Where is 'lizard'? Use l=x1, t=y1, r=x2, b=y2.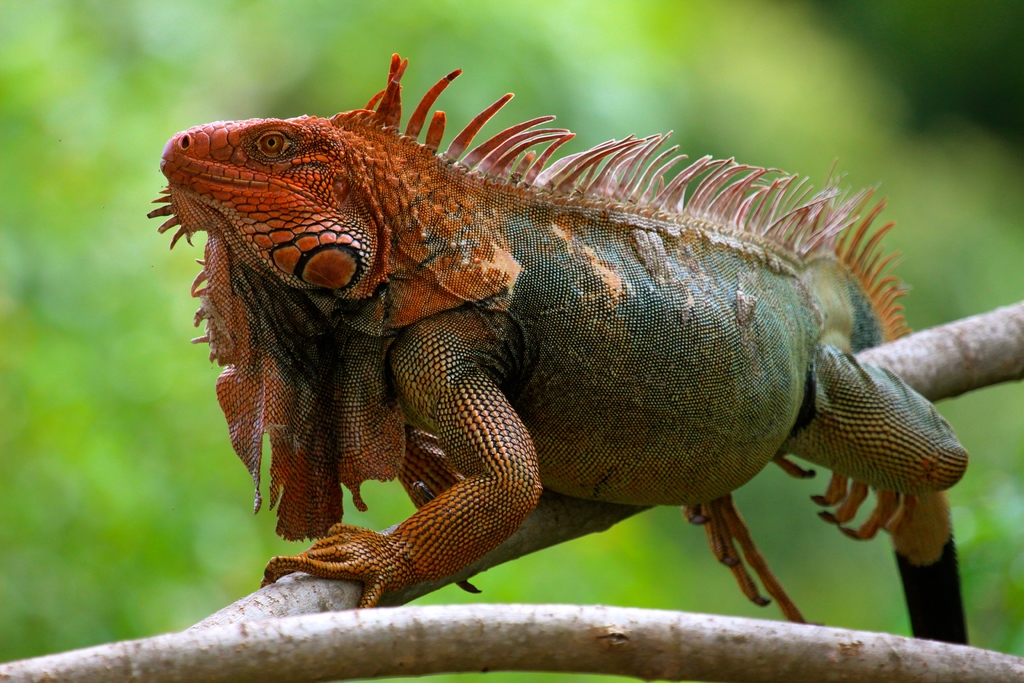
l=167, t=56, r=983, b=656.
